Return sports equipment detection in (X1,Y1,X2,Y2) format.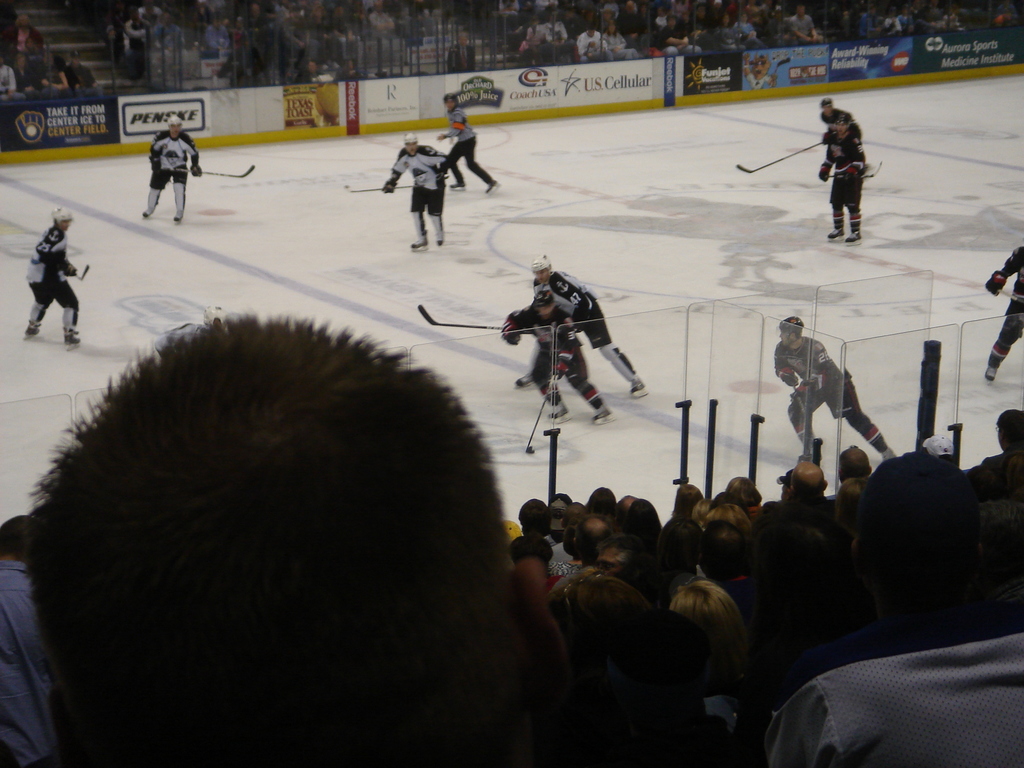
(437,230,445,246).
